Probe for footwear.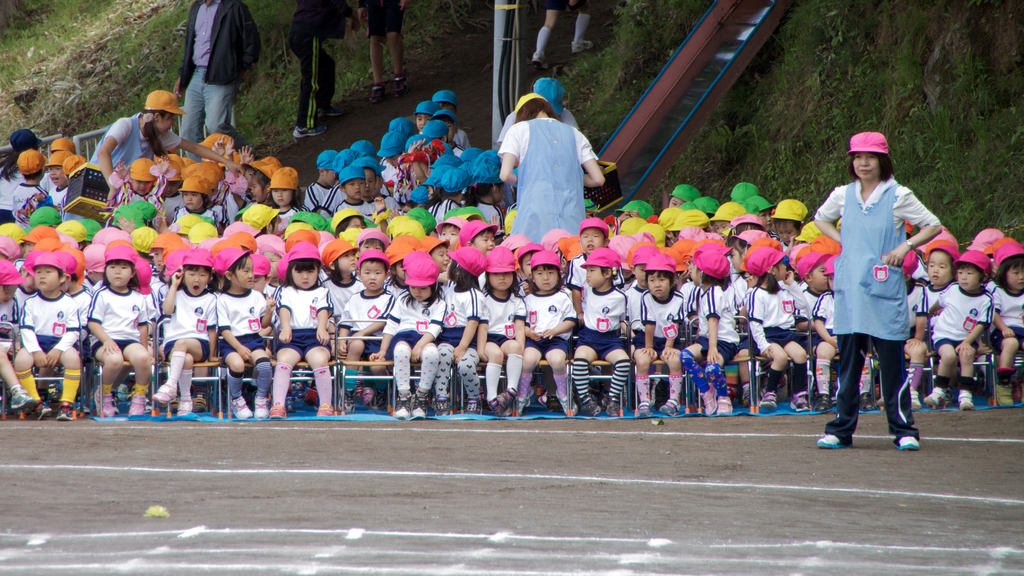
Probe result: pyautogui.locateOnScreen(636, 402, 652, 419).
